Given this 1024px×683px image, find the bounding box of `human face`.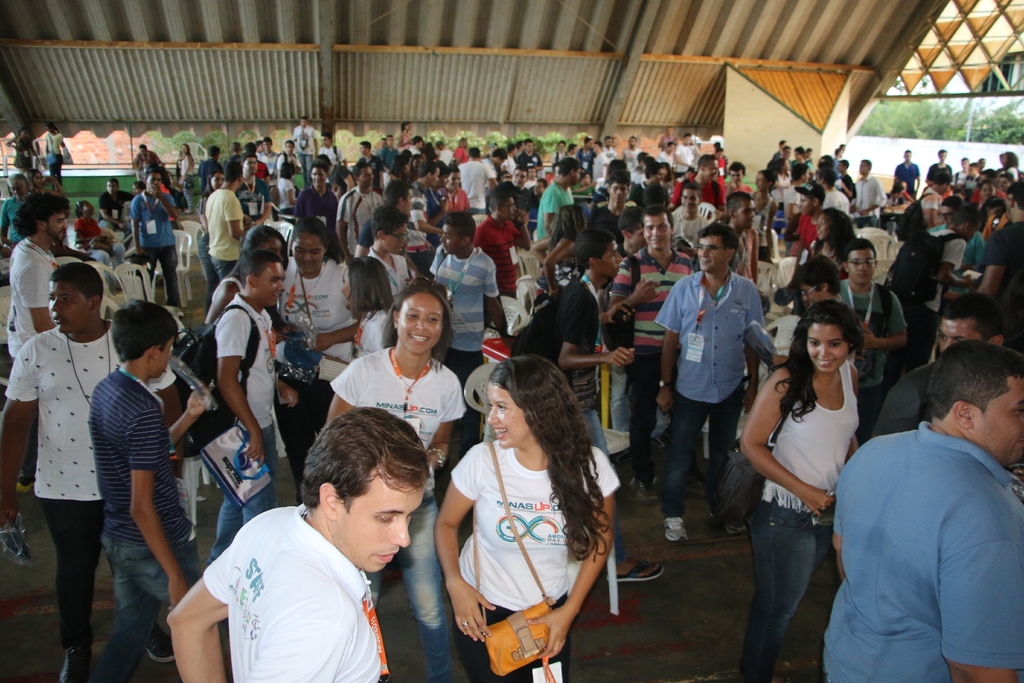
left=806, top=324, right=845, bottom=374.
